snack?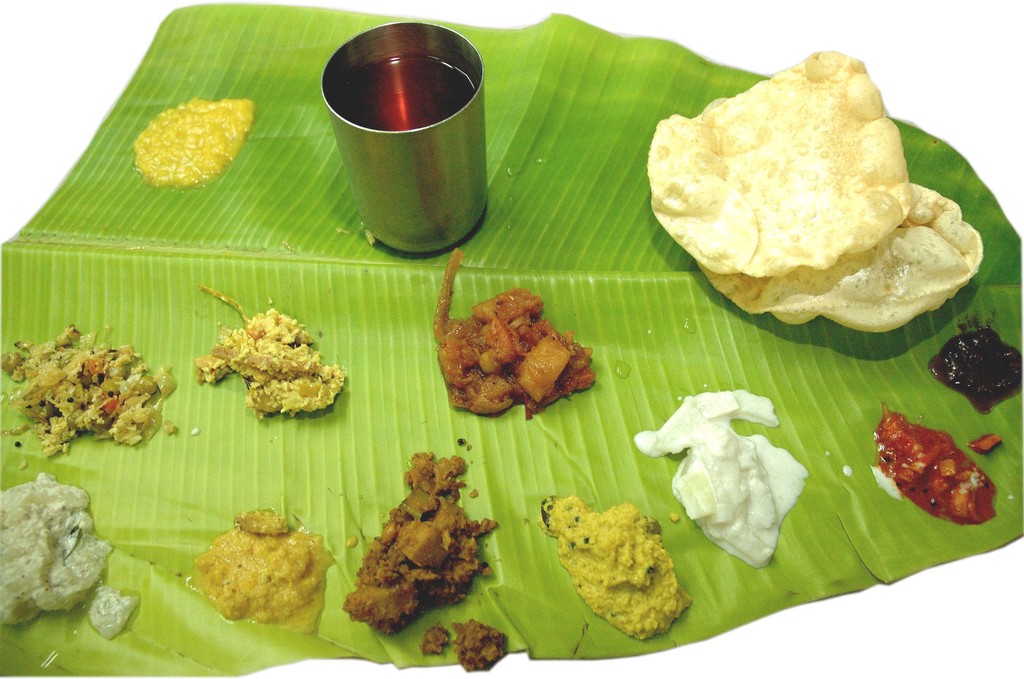
(631,48,982,336)
